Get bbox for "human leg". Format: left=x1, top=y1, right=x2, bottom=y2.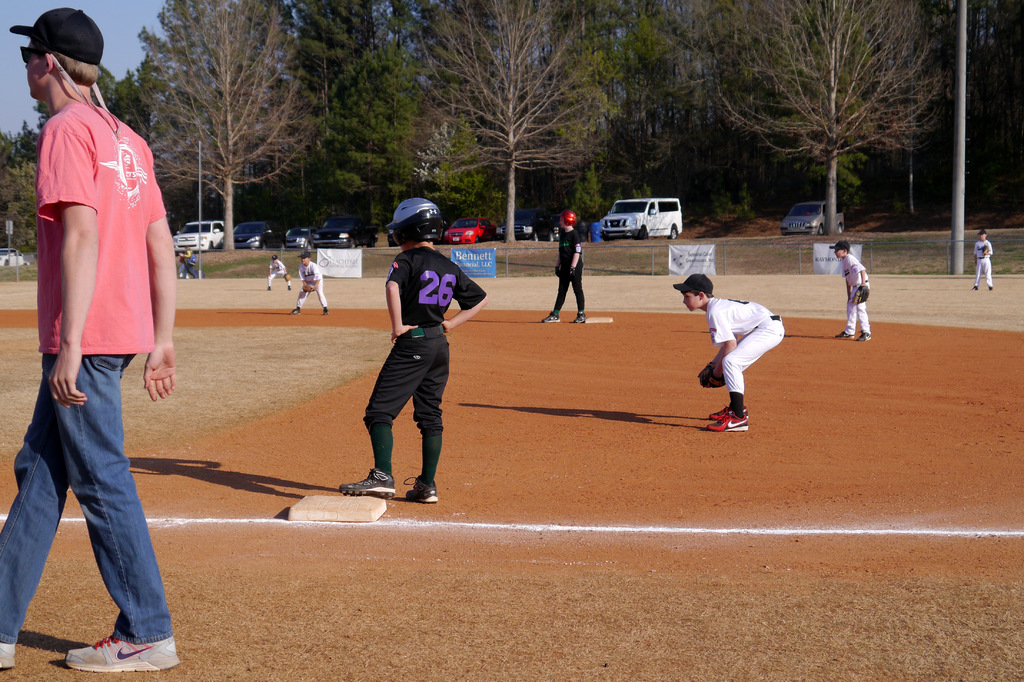
left=0, top=354, right=222, bottom=681.
